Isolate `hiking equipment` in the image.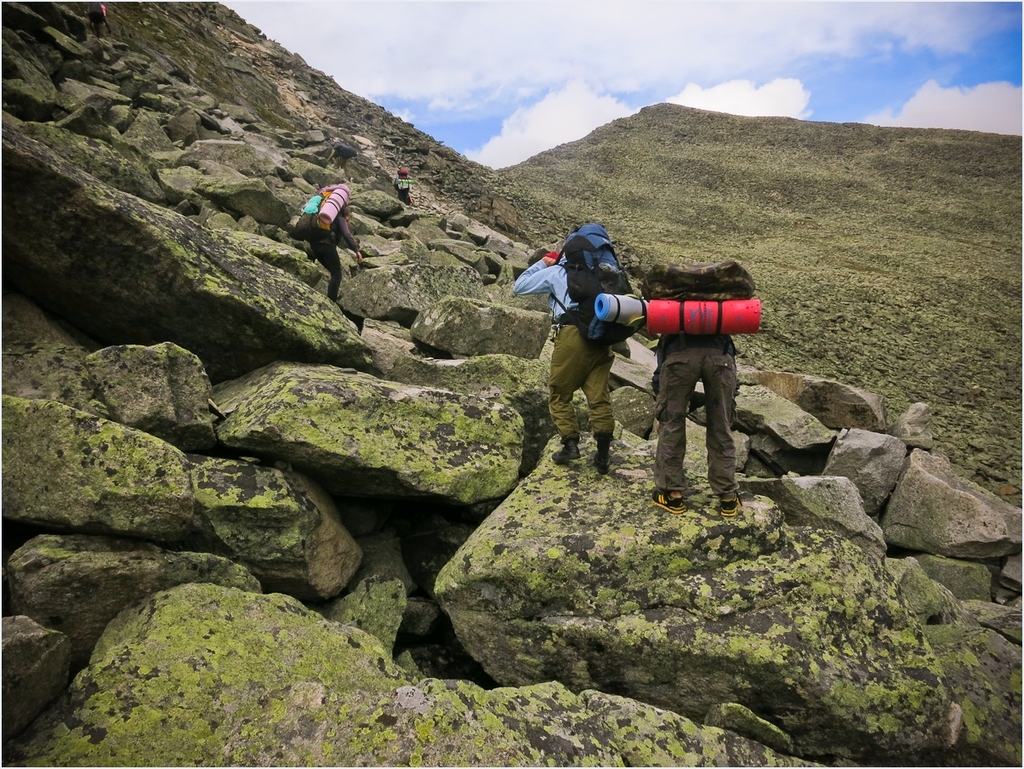
Isolated region: (left=543, top=223, right=639, bottom=344).
